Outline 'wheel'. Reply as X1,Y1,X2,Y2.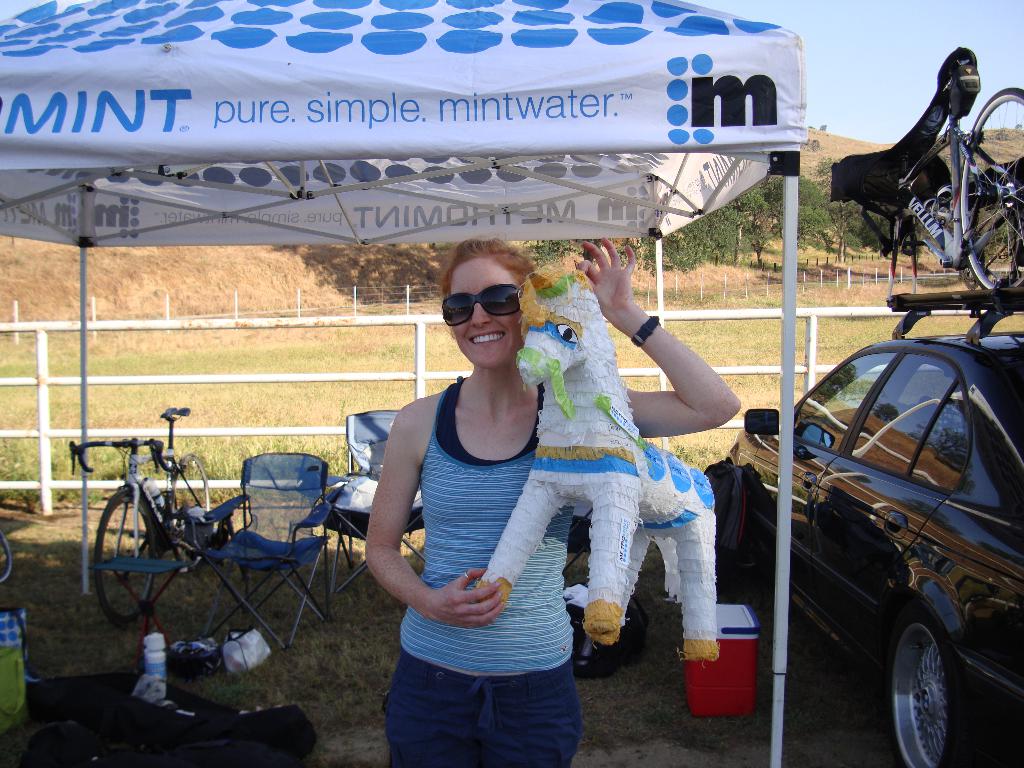
893,598,1002,767.
